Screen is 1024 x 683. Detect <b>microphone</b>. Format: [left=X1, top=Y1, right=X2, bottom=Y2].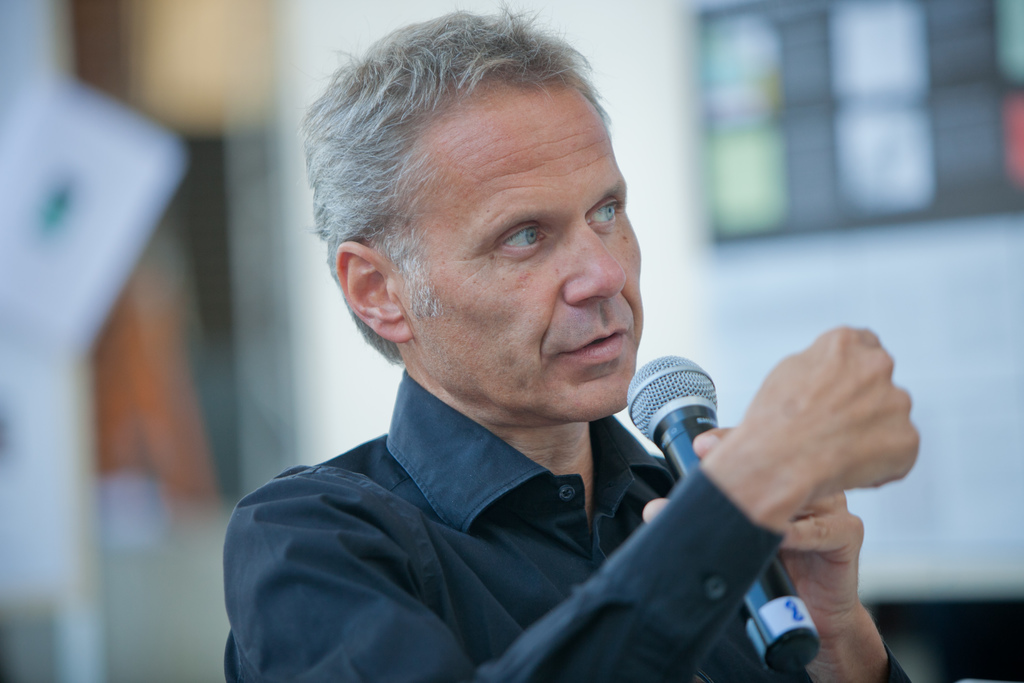
[left=616, top=360, right=755, bottom=502].
